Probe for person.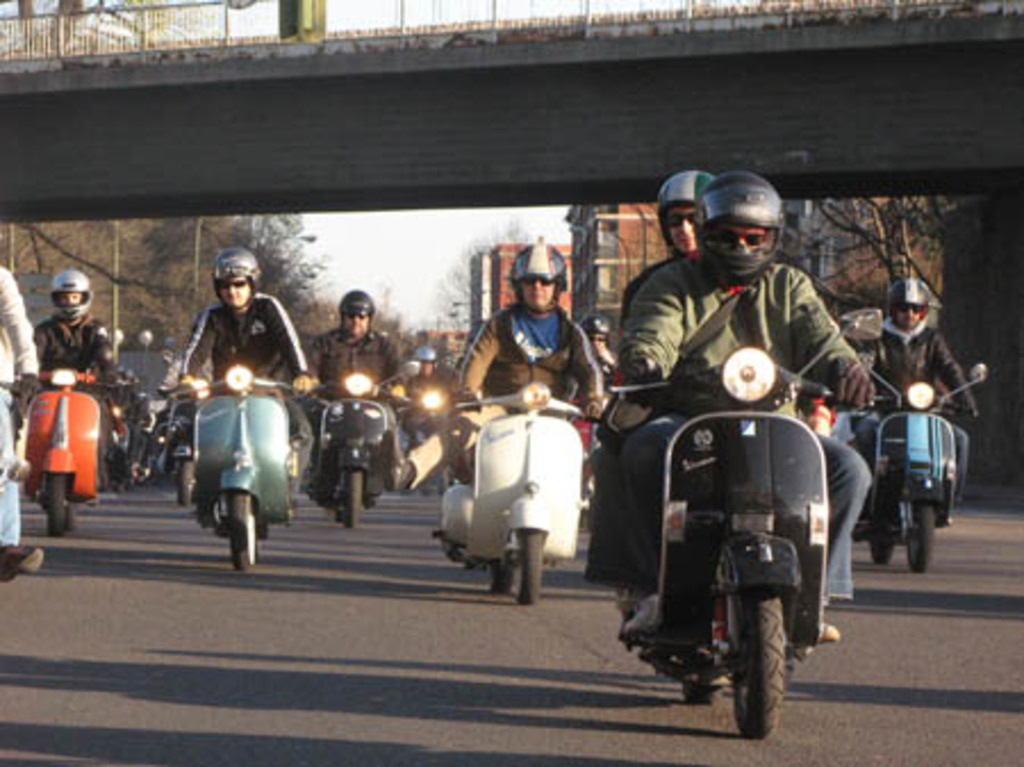
Probe result: detection(578, 171, 701, 619).
